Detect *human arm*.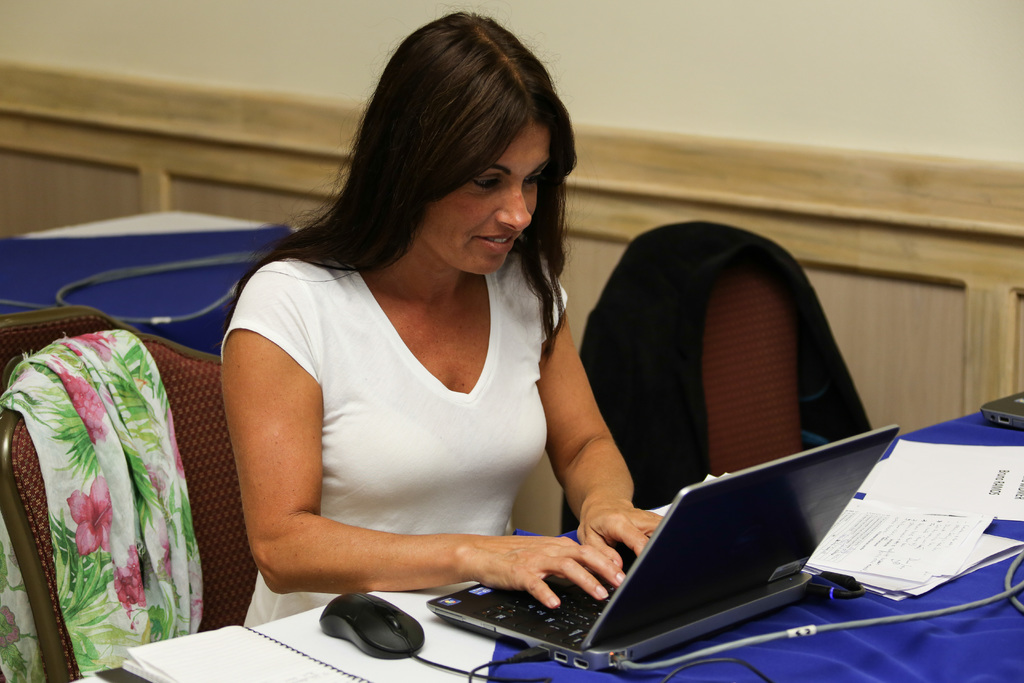
Detected at bbox=(230, 335, 588, 610).
